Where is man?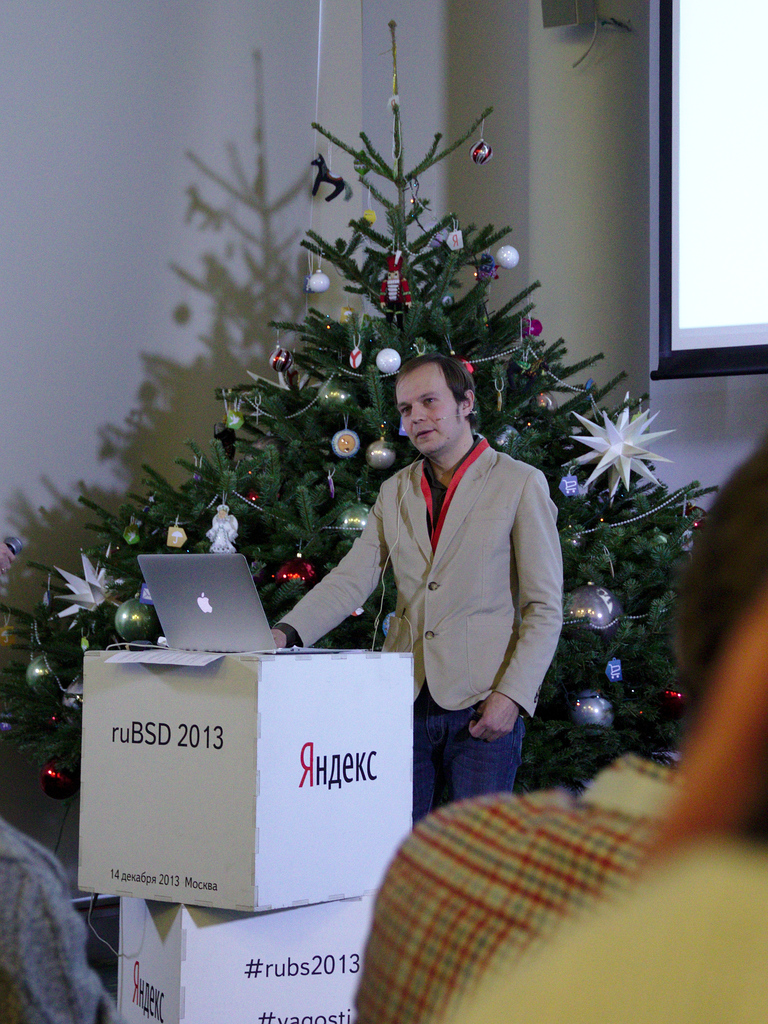
crop(340, 439, 767, 1023).
